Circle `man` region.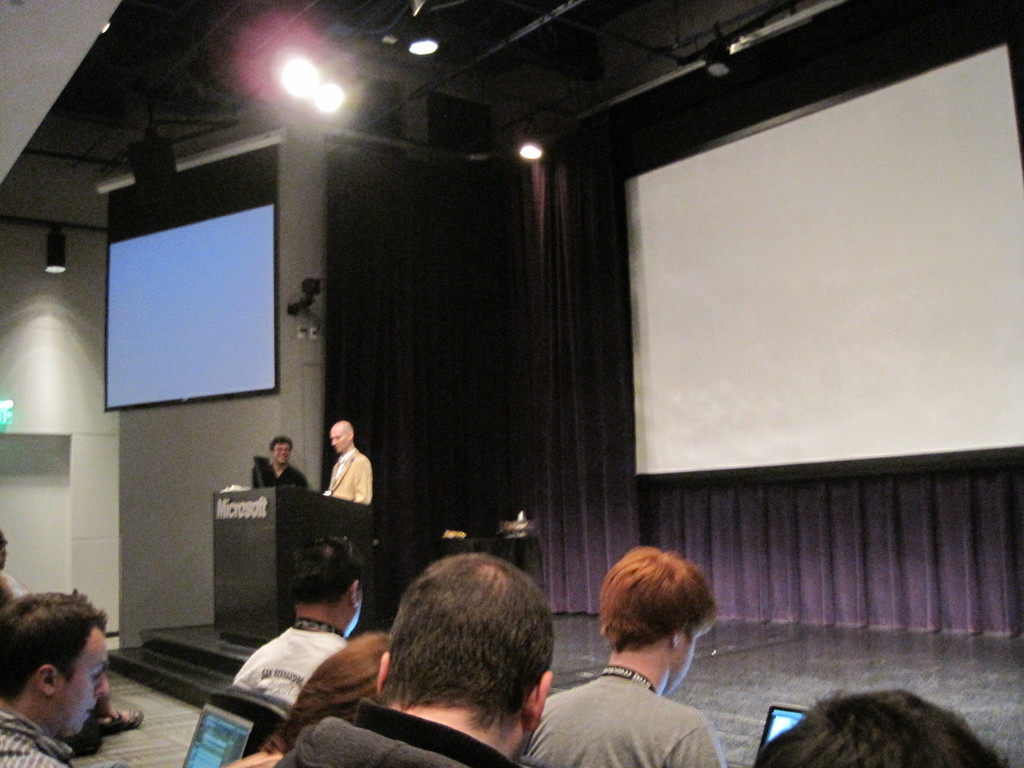
Region: (0, 585, 112, 767).
